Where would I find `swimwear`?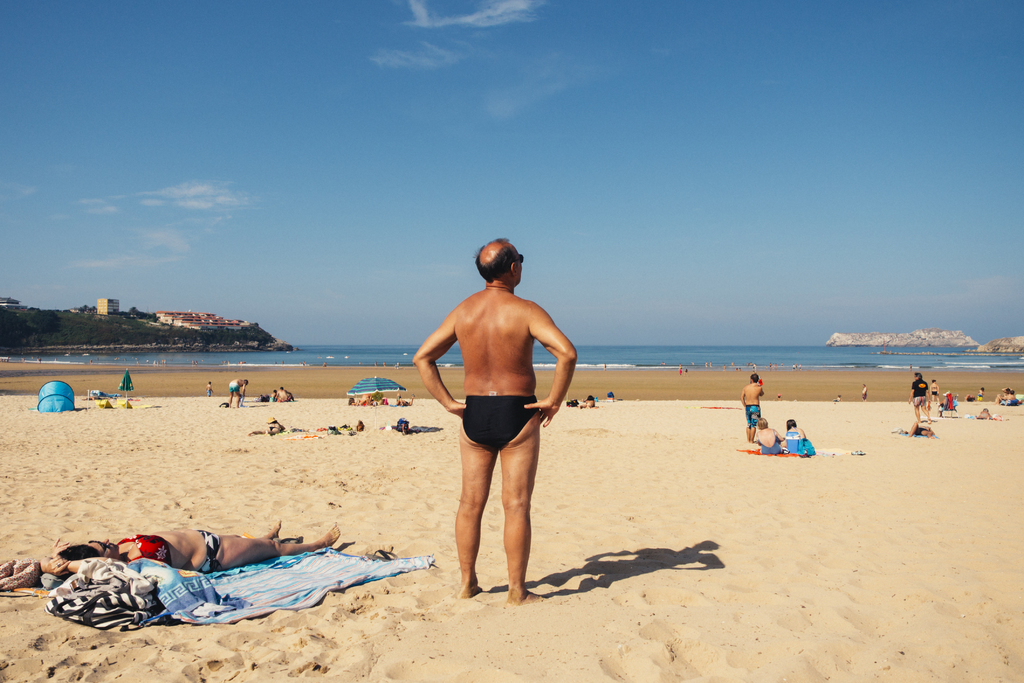
At [x1=743, y1=404, x2=765, y2=427].
